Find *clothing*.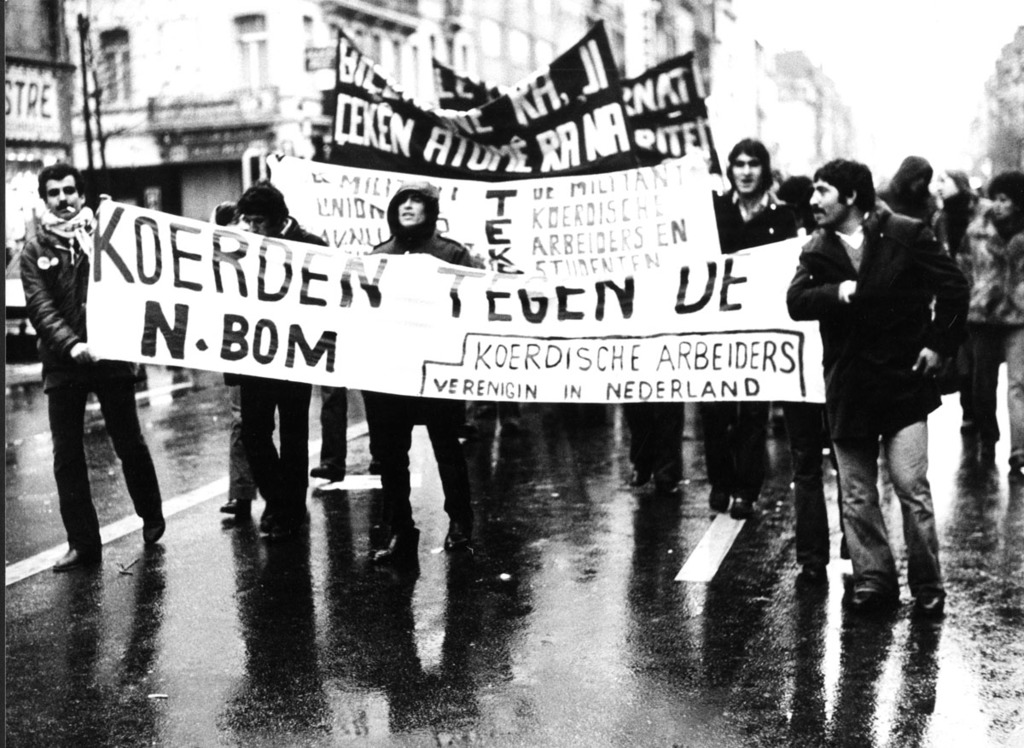
select_region(372, 226, 489, 546).
